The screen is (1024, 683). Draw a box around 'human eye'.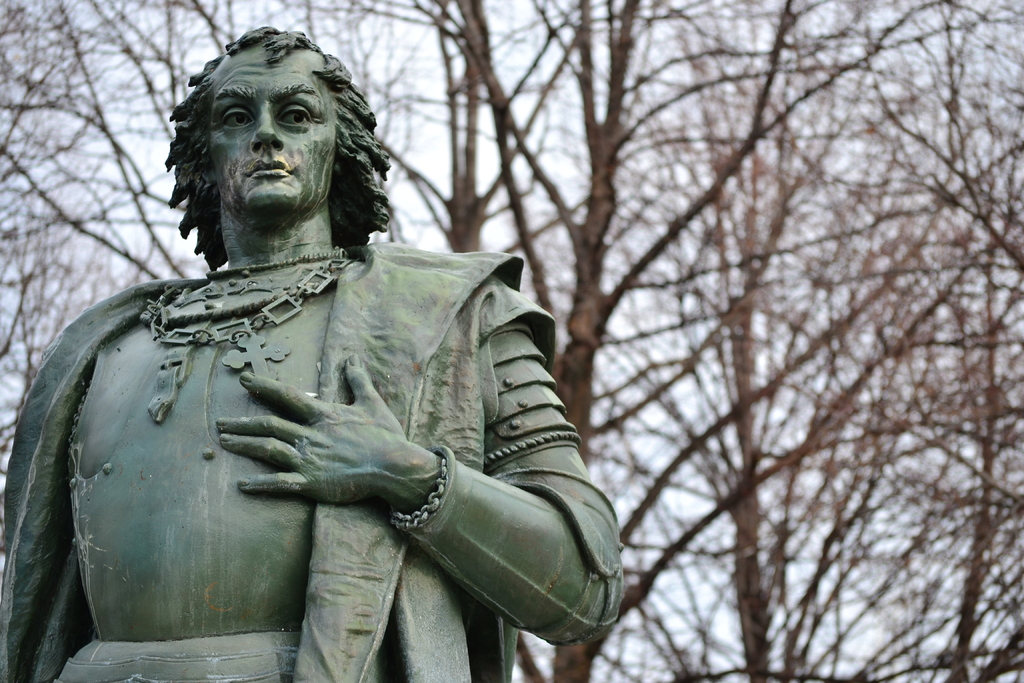
x1=221 y1=104 x2=252 y2=131.
